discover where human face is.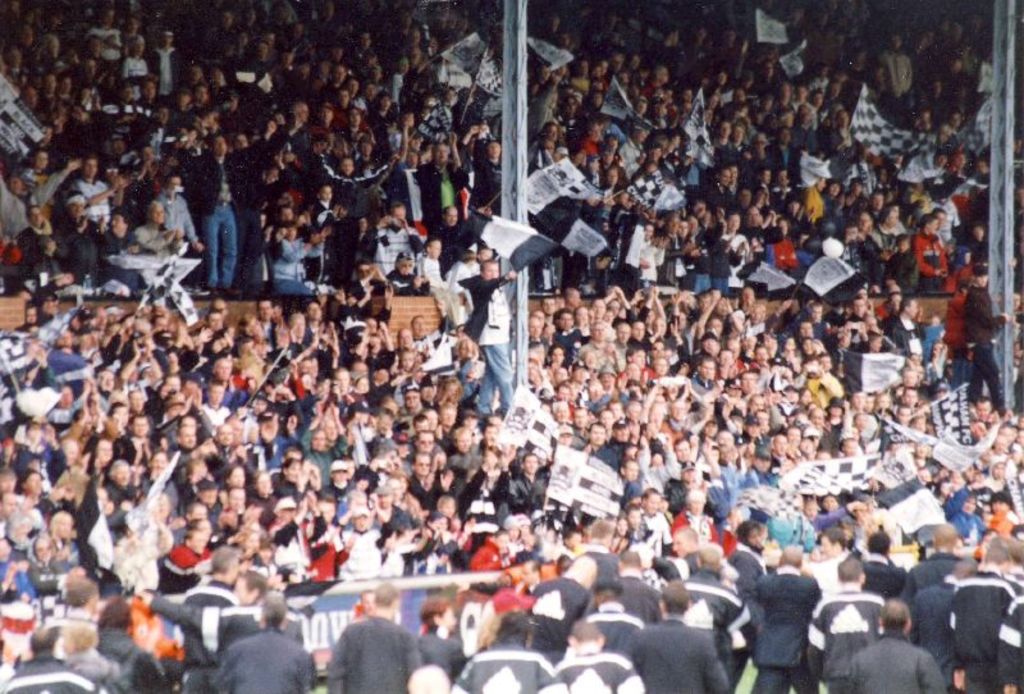
Discovered at (left=228, top=512, right=236, bottom=525).
